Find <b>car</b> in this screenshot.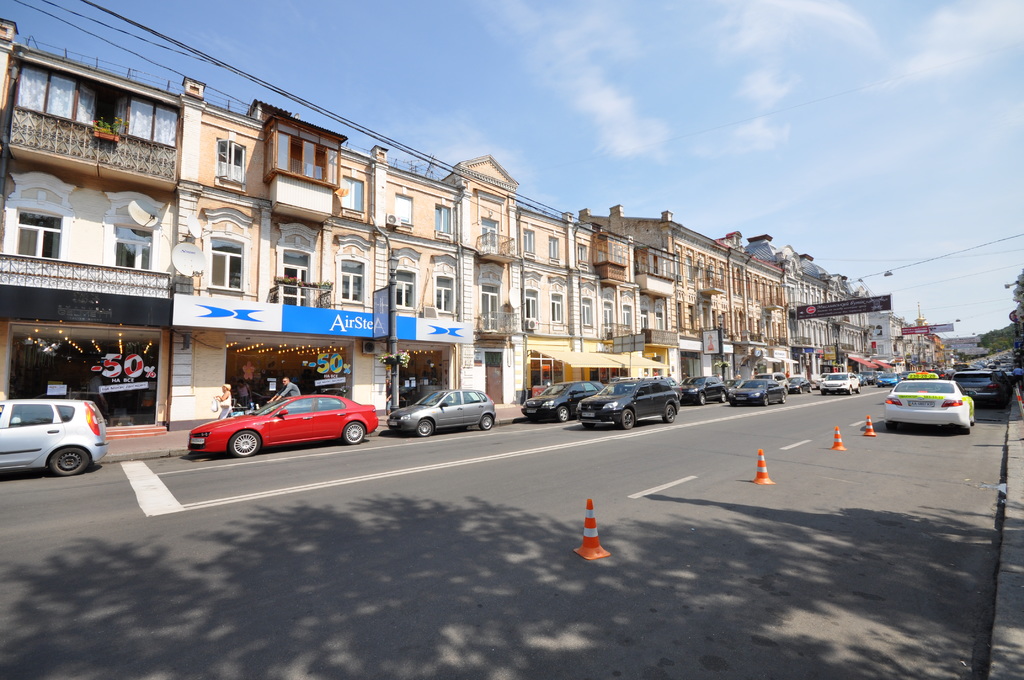
The bounding box for <b>car</b> is (725, 373, 784, 410).
